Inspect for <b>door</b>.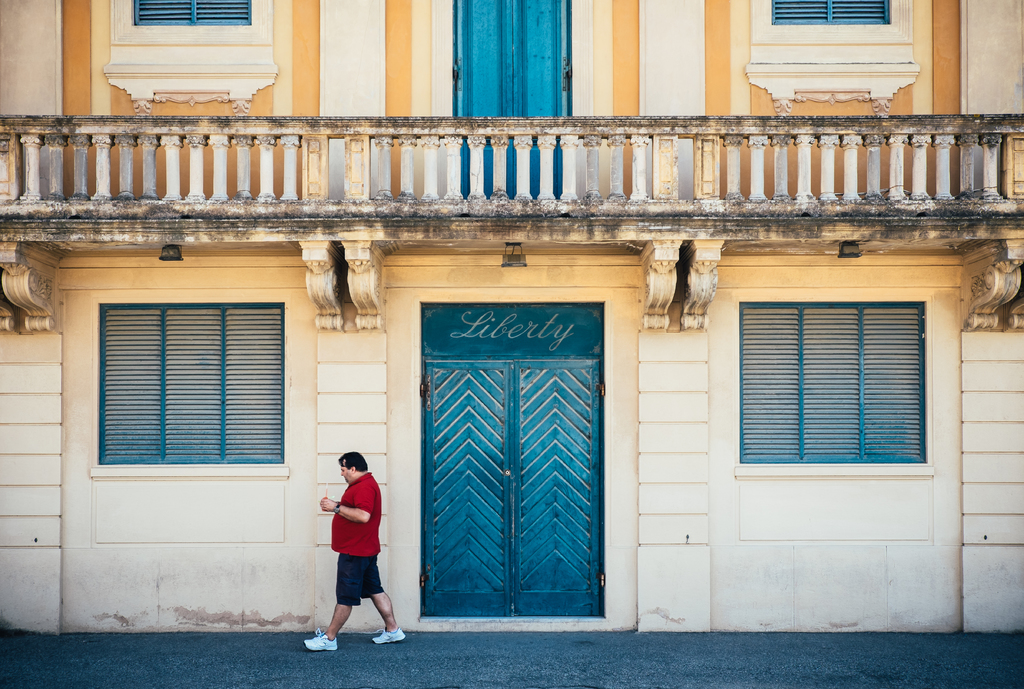
Inspection: bbox(458, 0, 566, 205).
